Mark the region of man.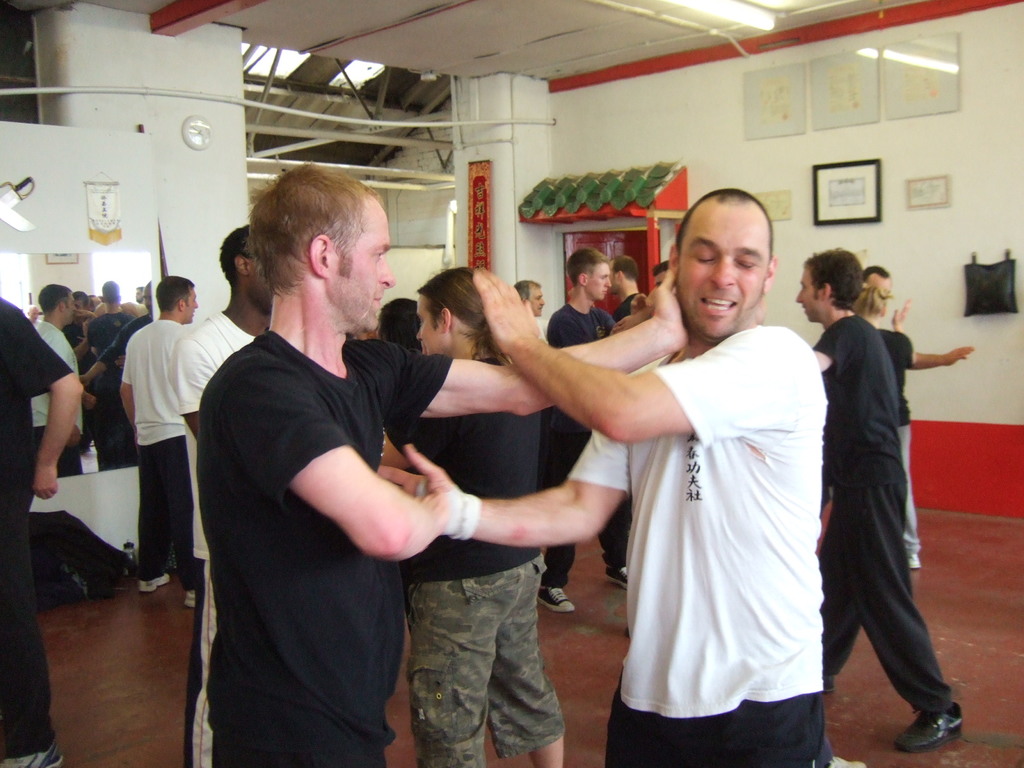
Region: bbox=(865, 267, 911, 329).
